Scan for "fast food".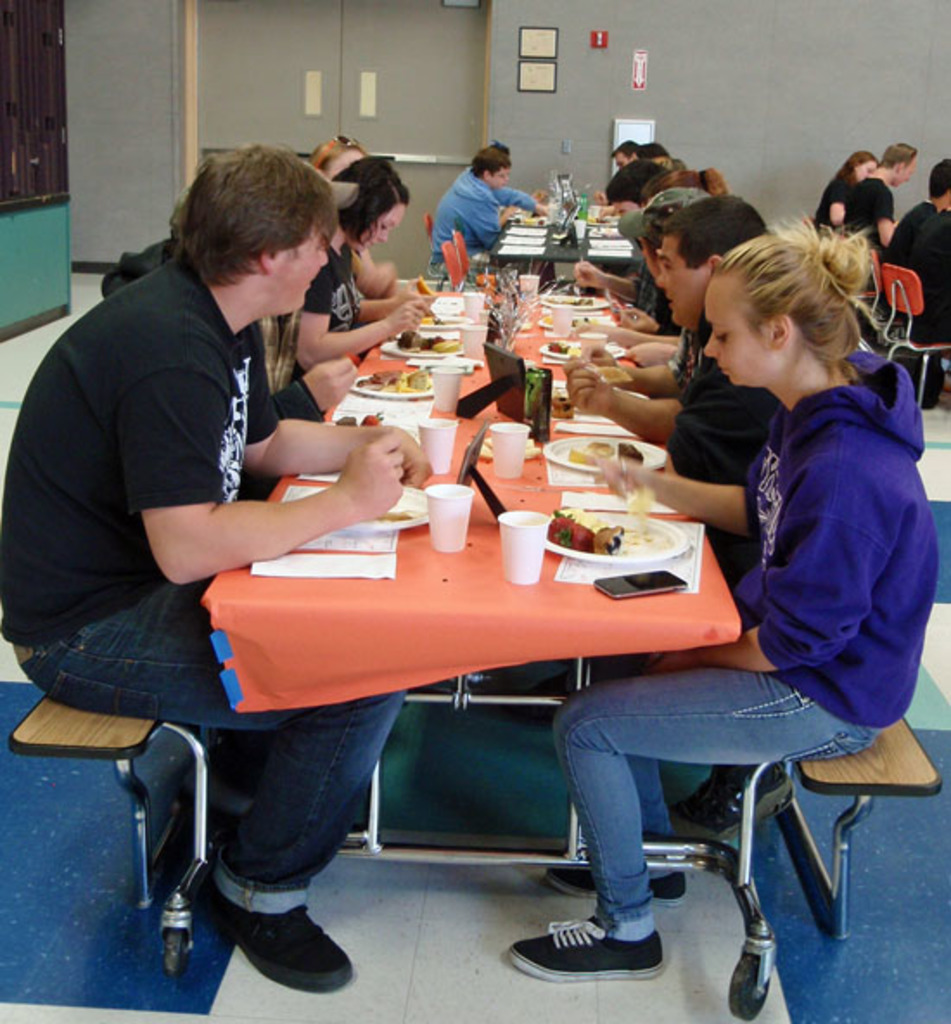
Scan result: 557, 289, 591, 308.
